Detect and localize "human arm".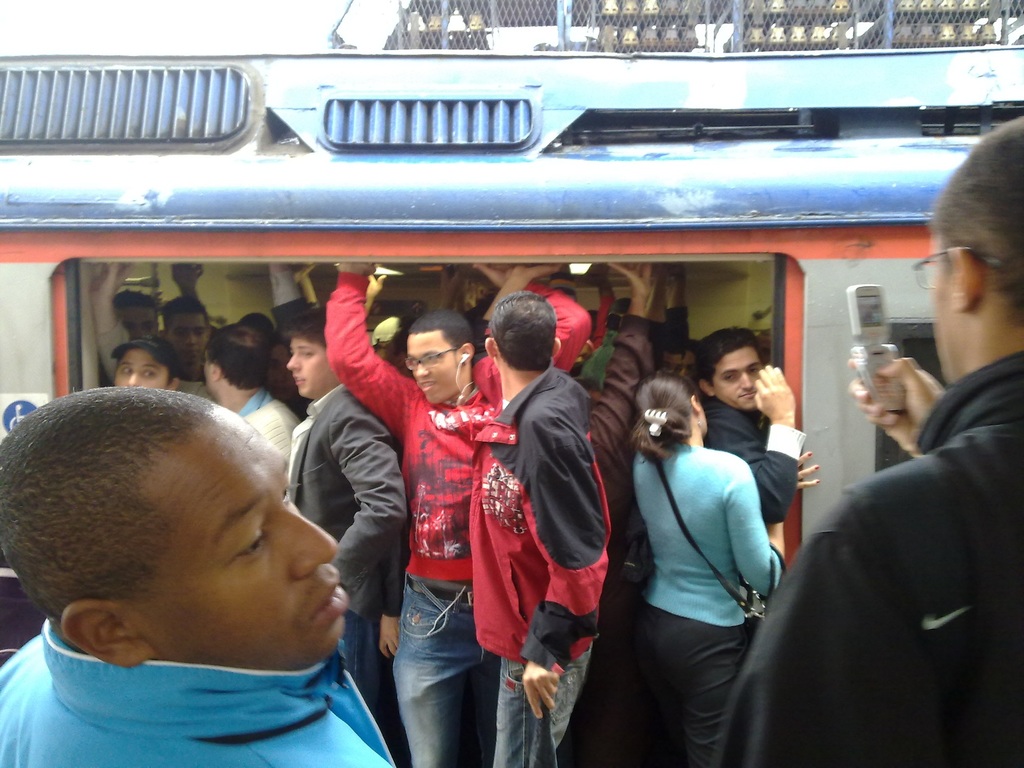
Localized at x1=324 y1=399 x2=413 y2=595.
